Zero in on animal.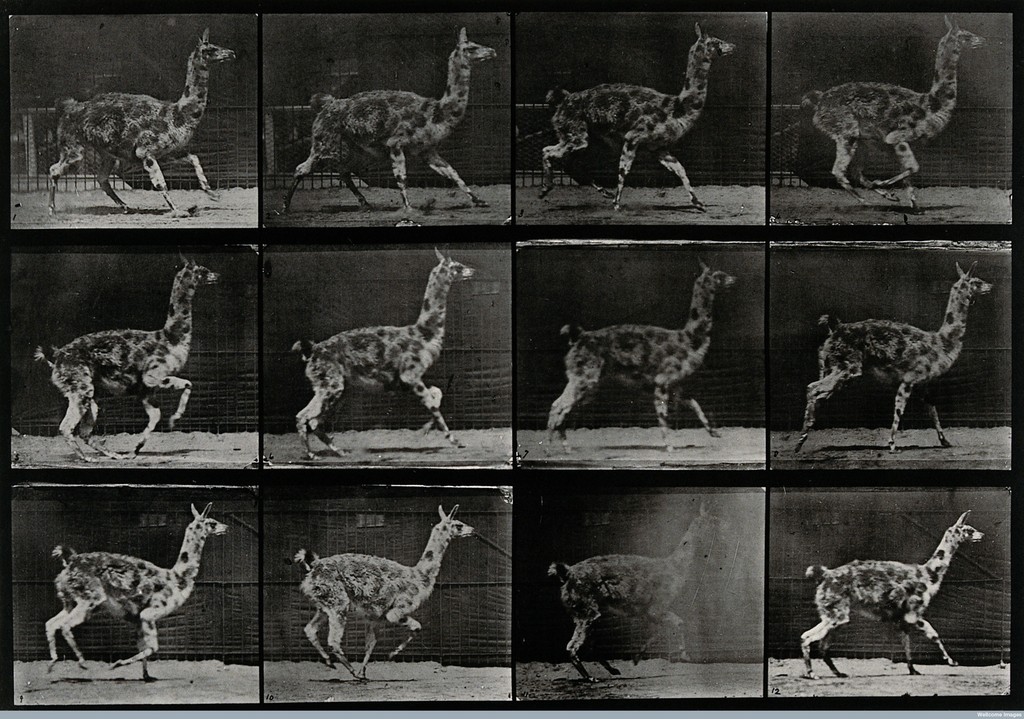
Zeroed in: x1=294 y1=244 x2=474 y2=461.
